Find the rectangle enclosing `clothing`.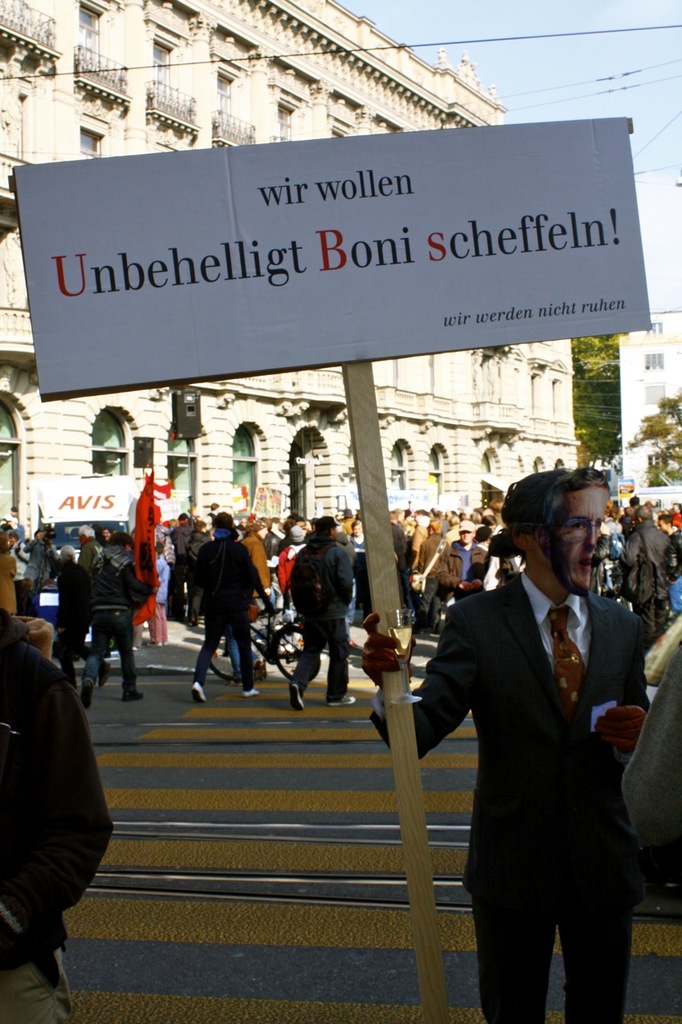
[left=86, top=547, right=149, bottom=691].
